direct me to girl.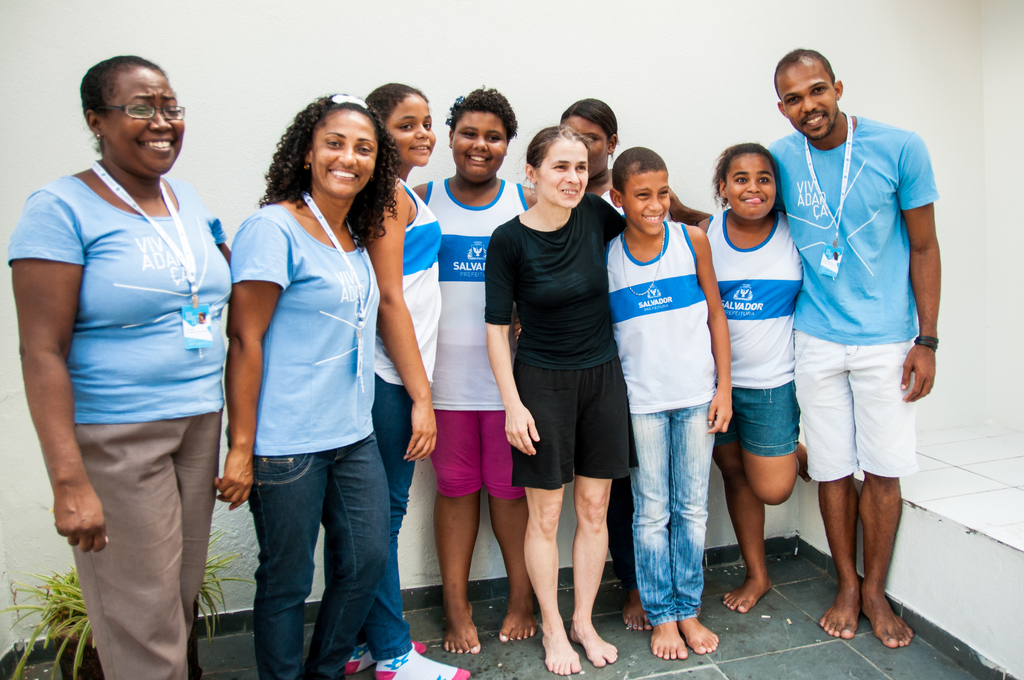
Direction: 340,85,471,679.
